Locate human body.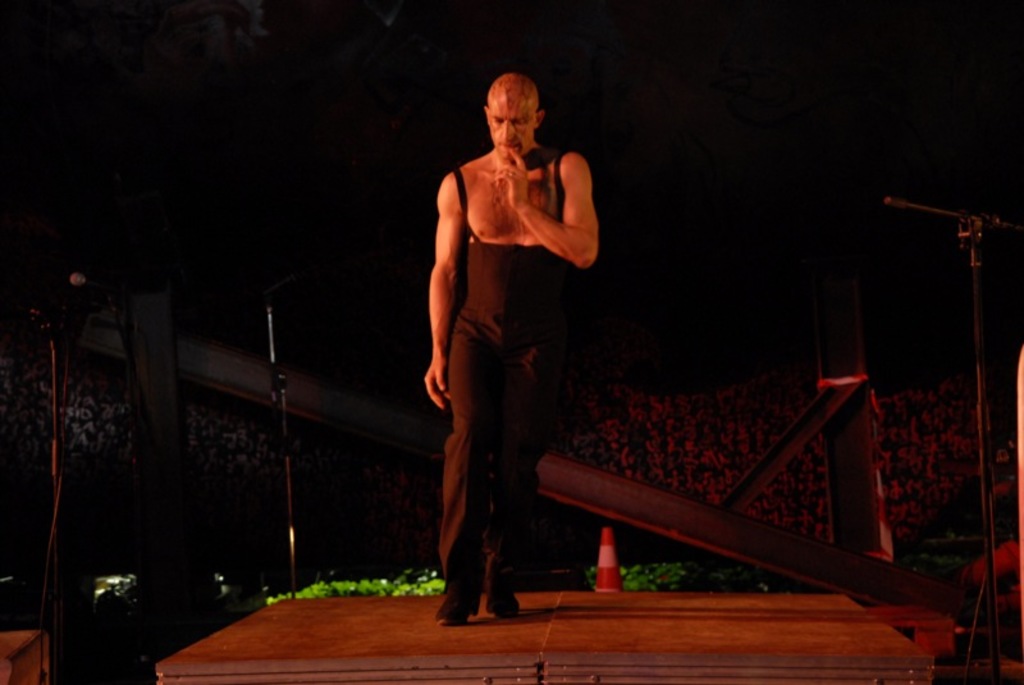
Bounding box: Rect(425, 73, 596, 612).
